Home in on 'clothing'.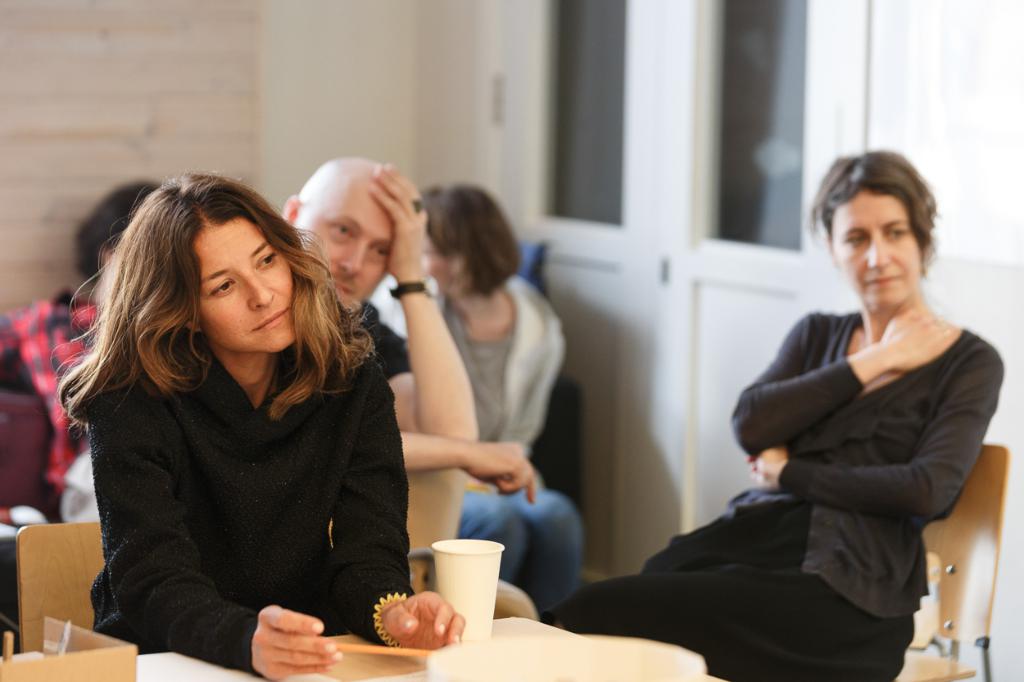
Homed in at 383:280:587:603.
